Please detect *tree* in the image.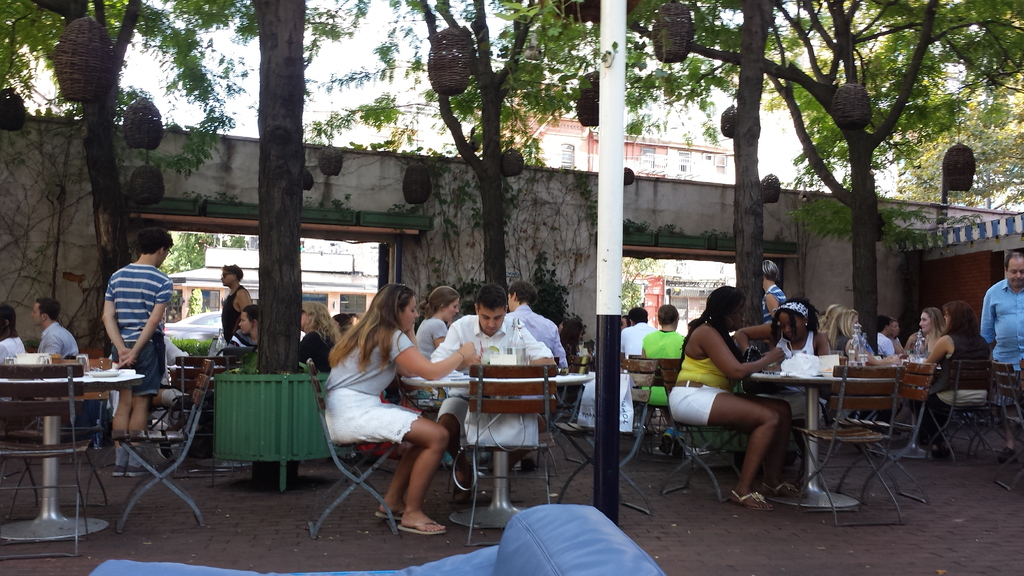
0/0/207/353.
